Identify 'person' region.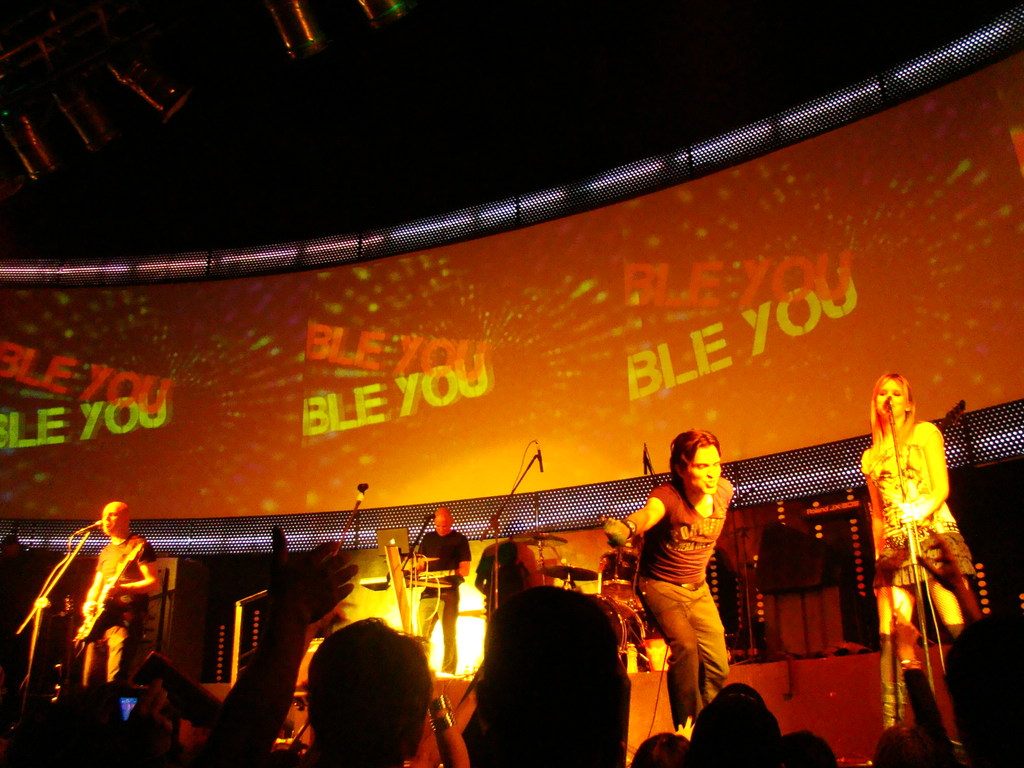
Region: <bbox>307, 616, 433, 767</bbox>.
